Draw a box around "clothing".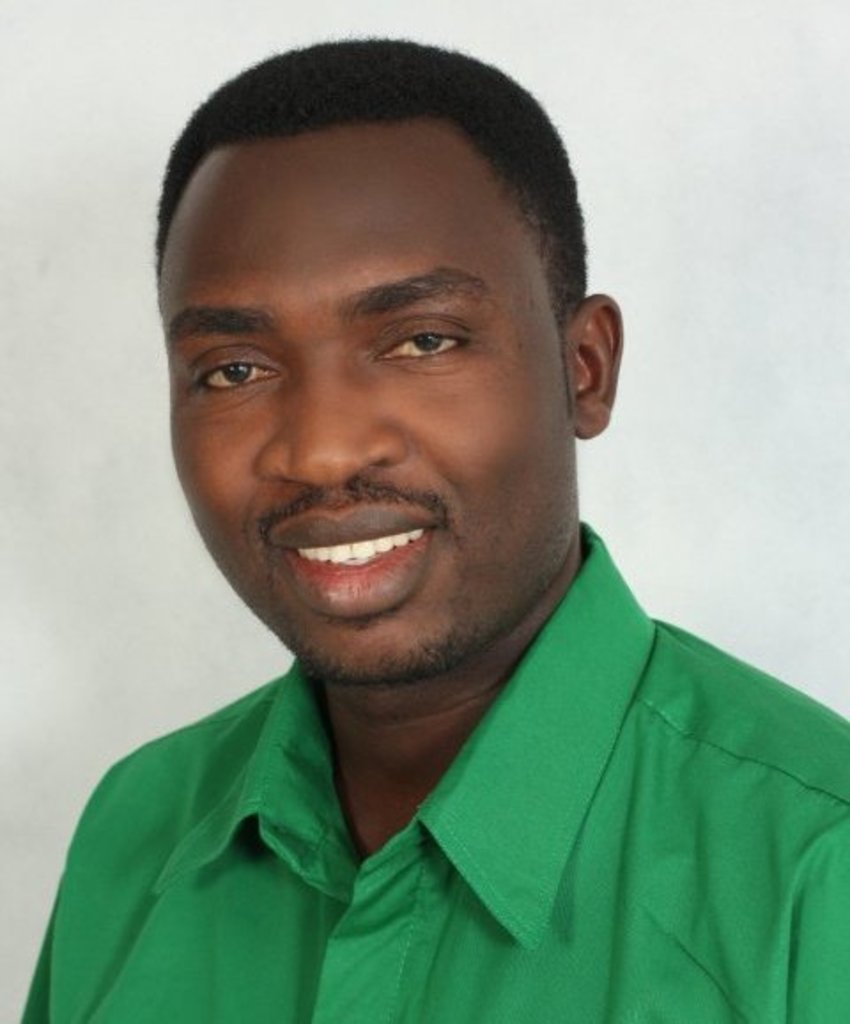
x1=0 y1=503 x2=848 y2=1022.
